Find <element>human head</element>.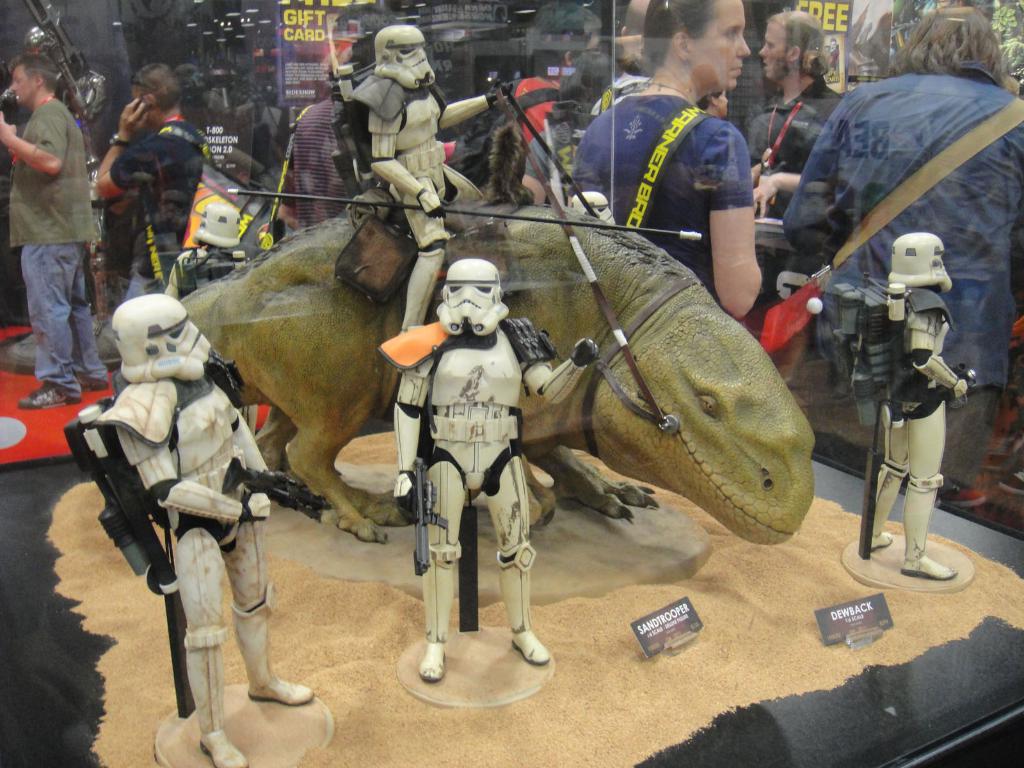
[left=131, top=61, right=186, bottom=123].
